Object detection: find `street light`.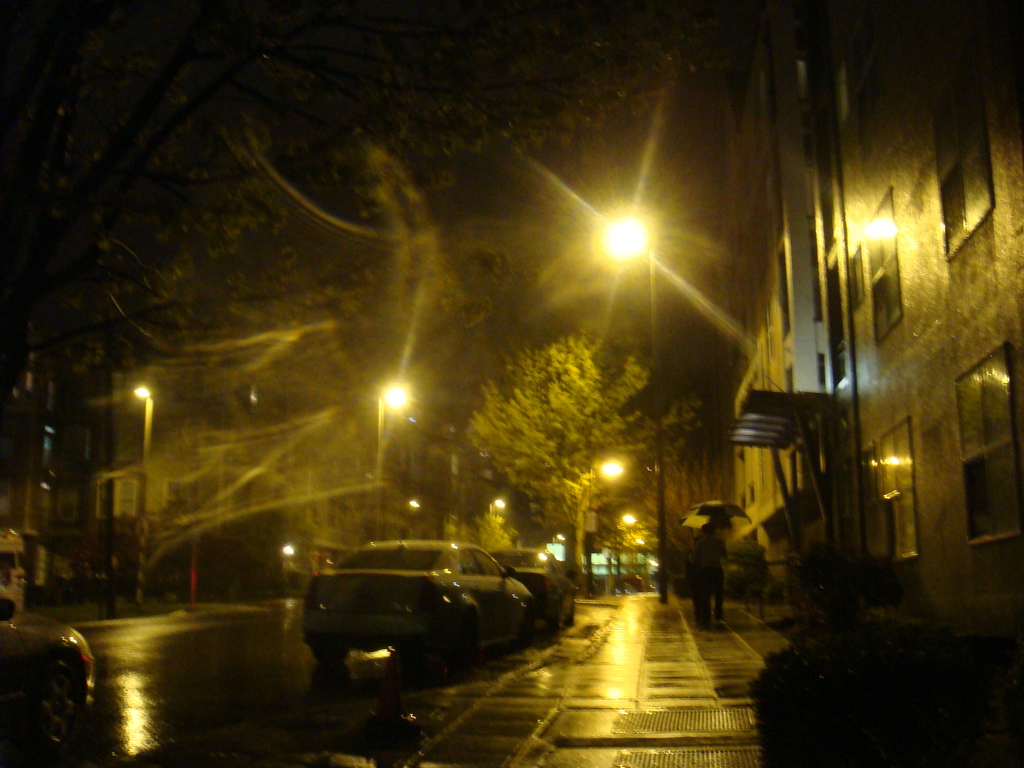
box=[372, 373, 413, 543].
